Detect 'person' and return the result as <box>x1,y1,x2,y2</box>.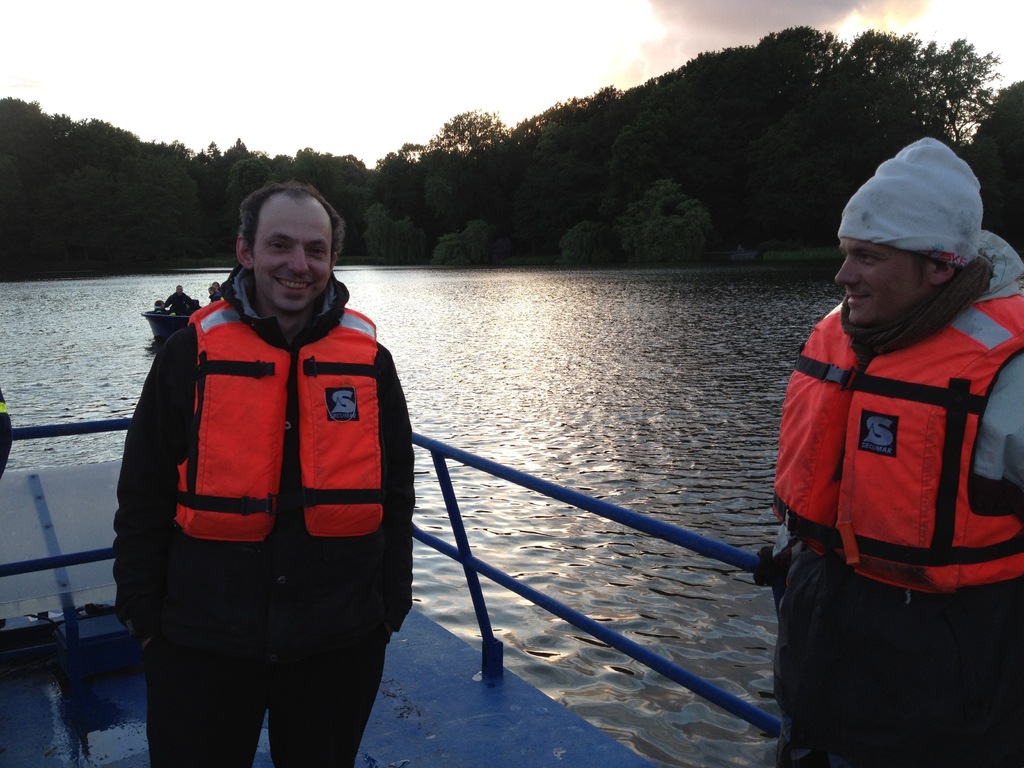
<box>775,119,1023,730</box>.
